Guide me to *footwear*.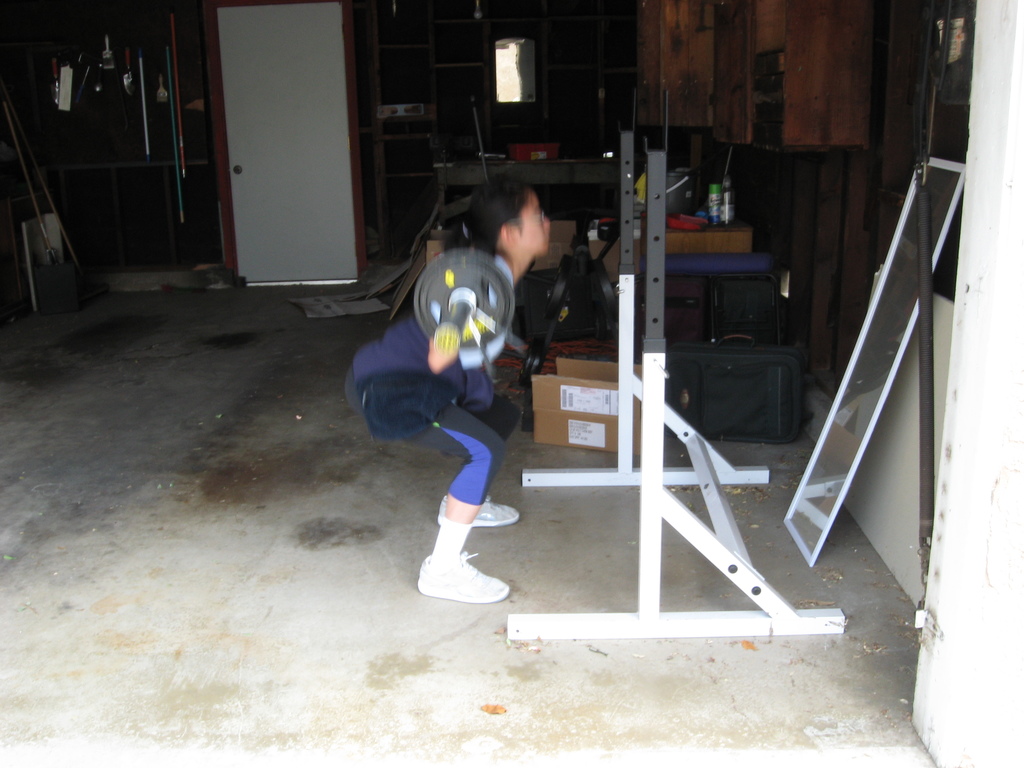
Guidance: 423, 545, 509, 611.
